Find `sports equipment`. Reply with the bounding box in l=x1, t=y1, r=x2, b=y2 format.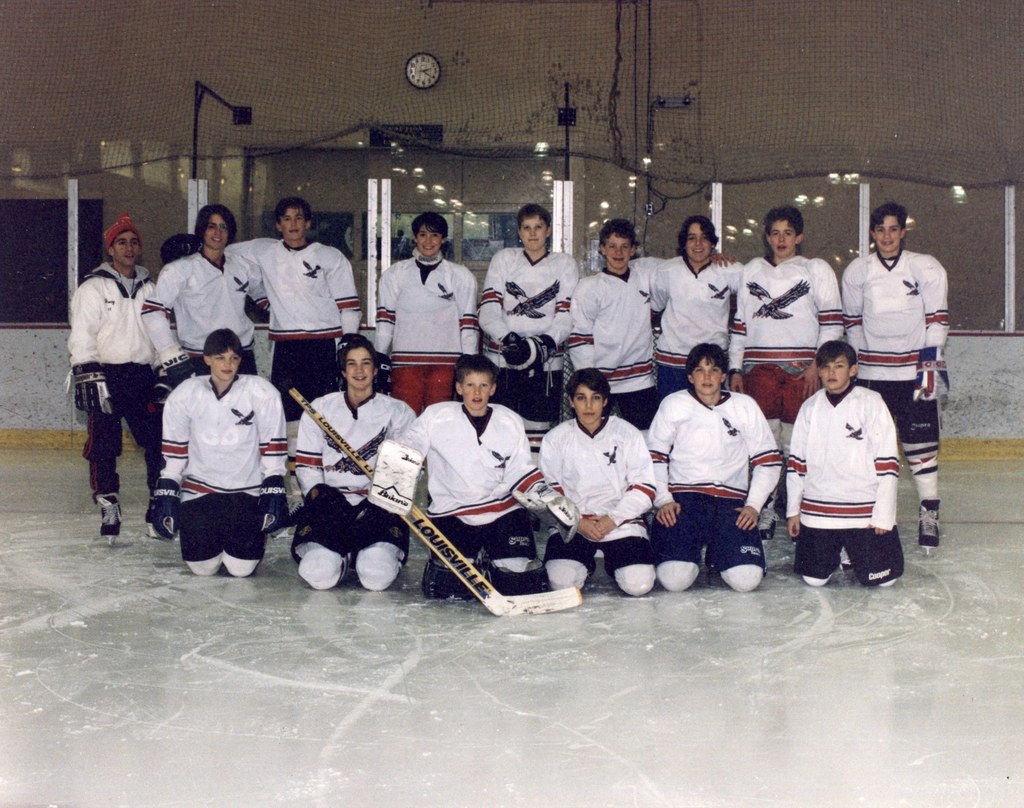
l=918, t=504, r=944, b=560.
